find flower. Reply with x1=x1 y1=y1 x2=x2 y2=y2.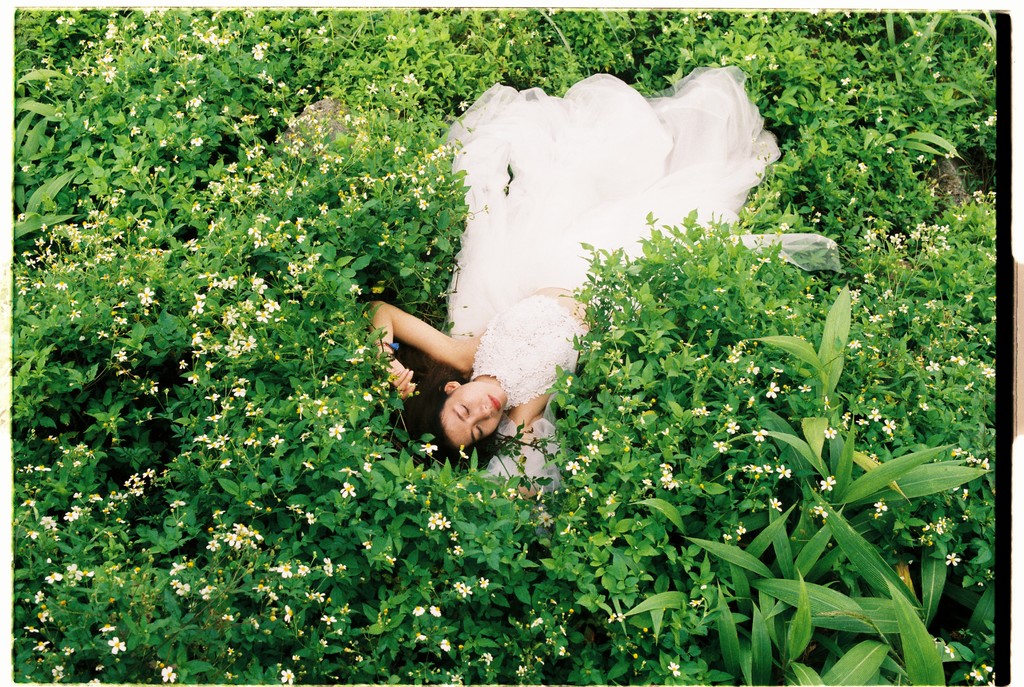
x1=986 y1=364 x2=996 y2=378.
